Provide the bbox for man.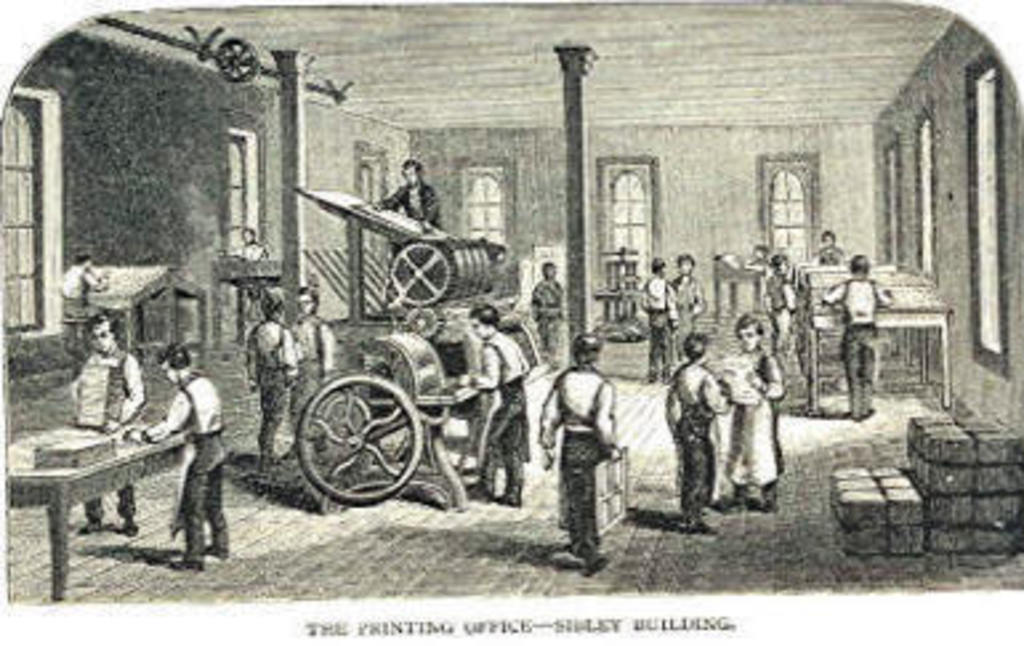
pyautogui.locateOnScreen(242, 290, 293, 481).
